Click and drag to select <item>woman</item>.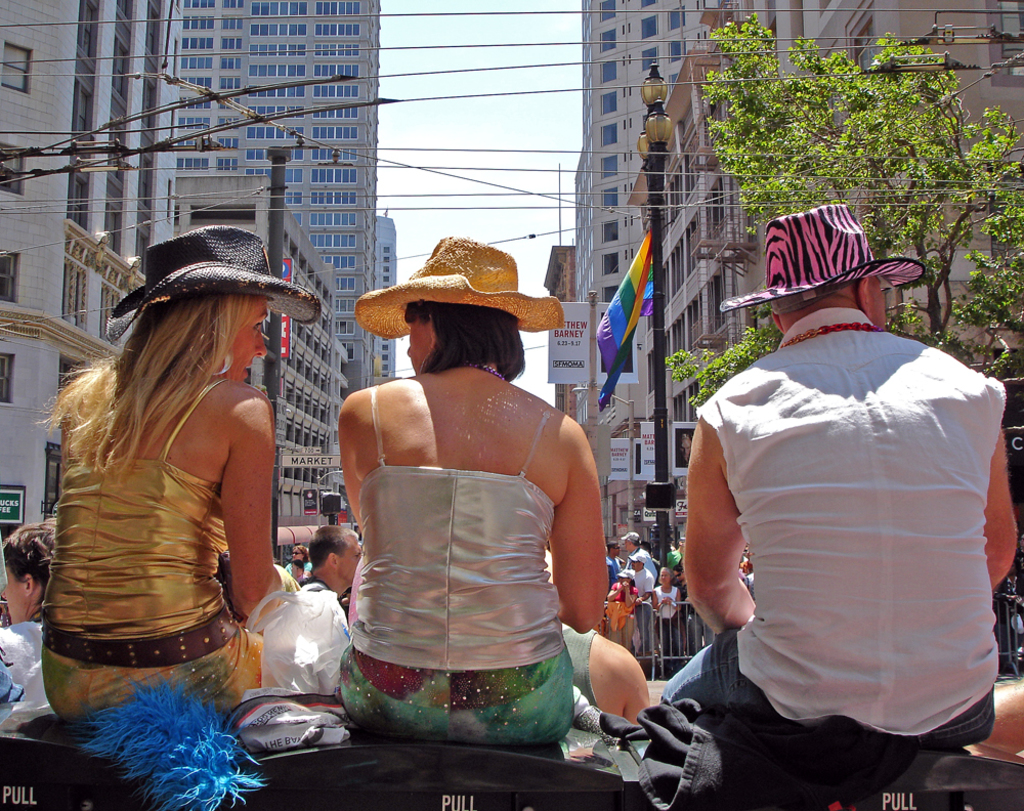
Selection: <box>27,237,301,767</box>.
